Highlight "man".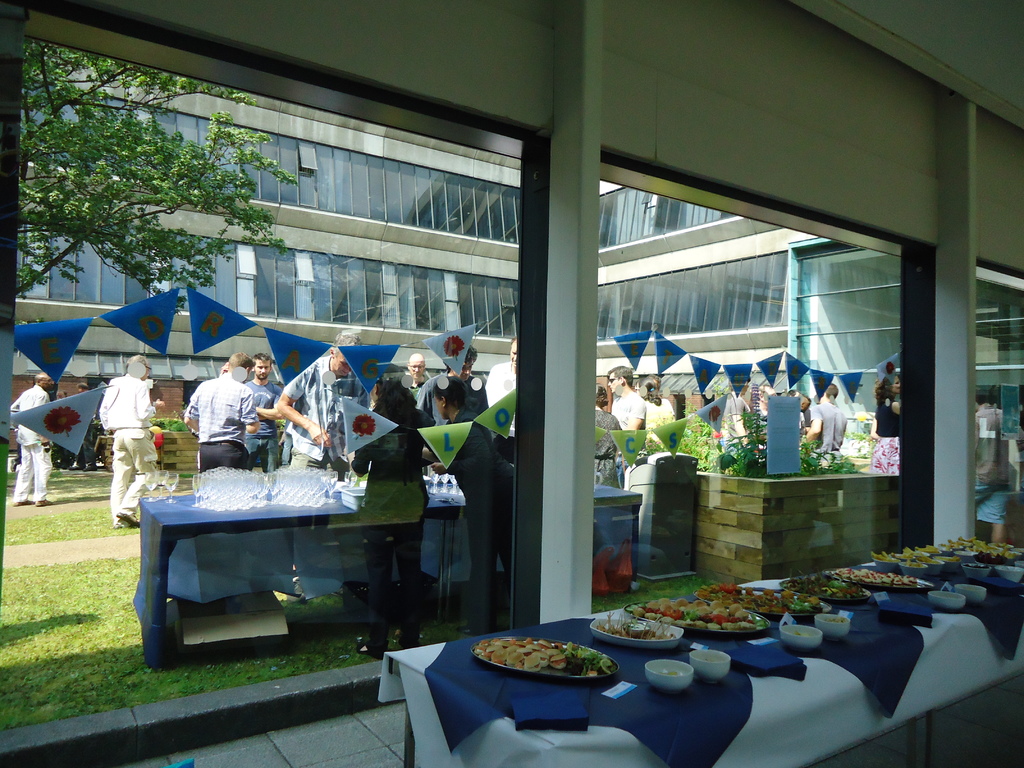
Highlighted region: box=[483, 336, 515, 431].
